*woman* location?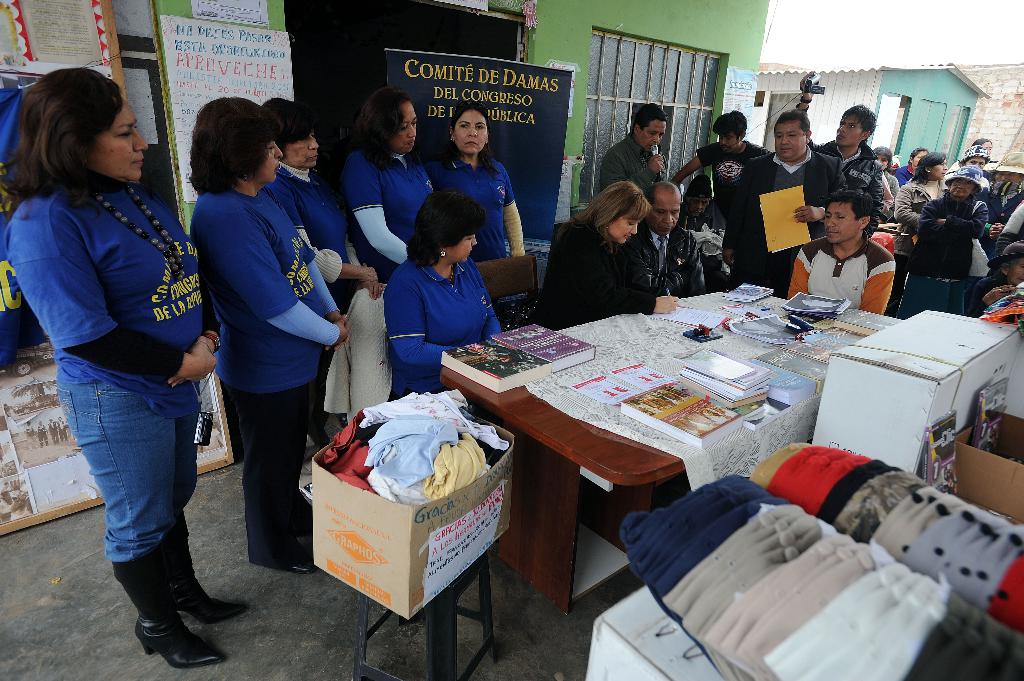
(541,171,694,326)
